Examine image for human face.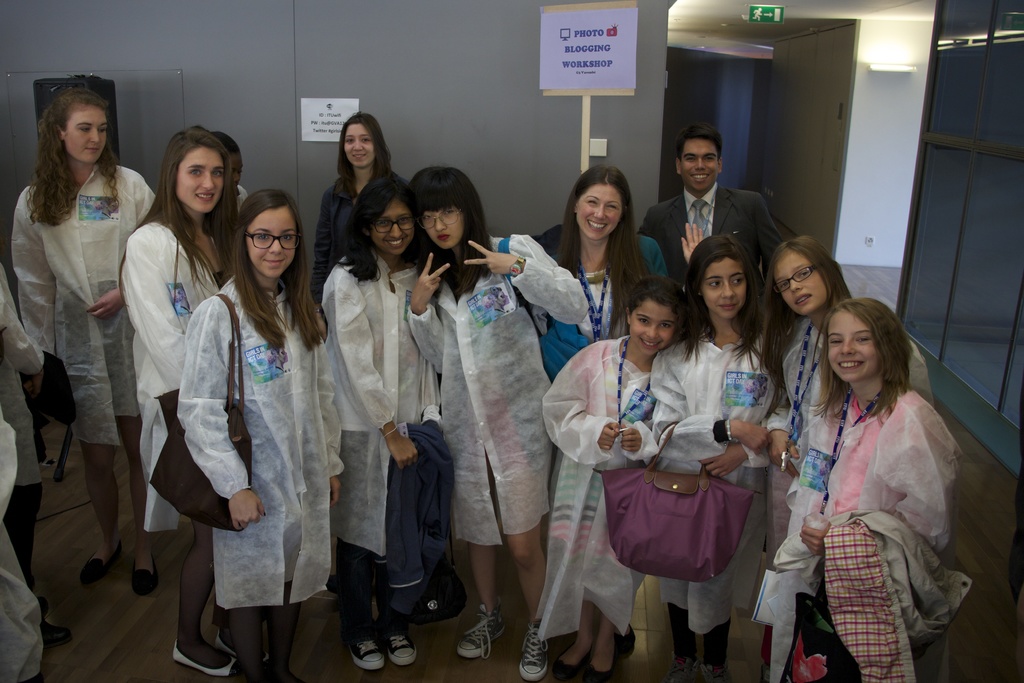
Examination result: l=825, t=315, r=884, b=384.
